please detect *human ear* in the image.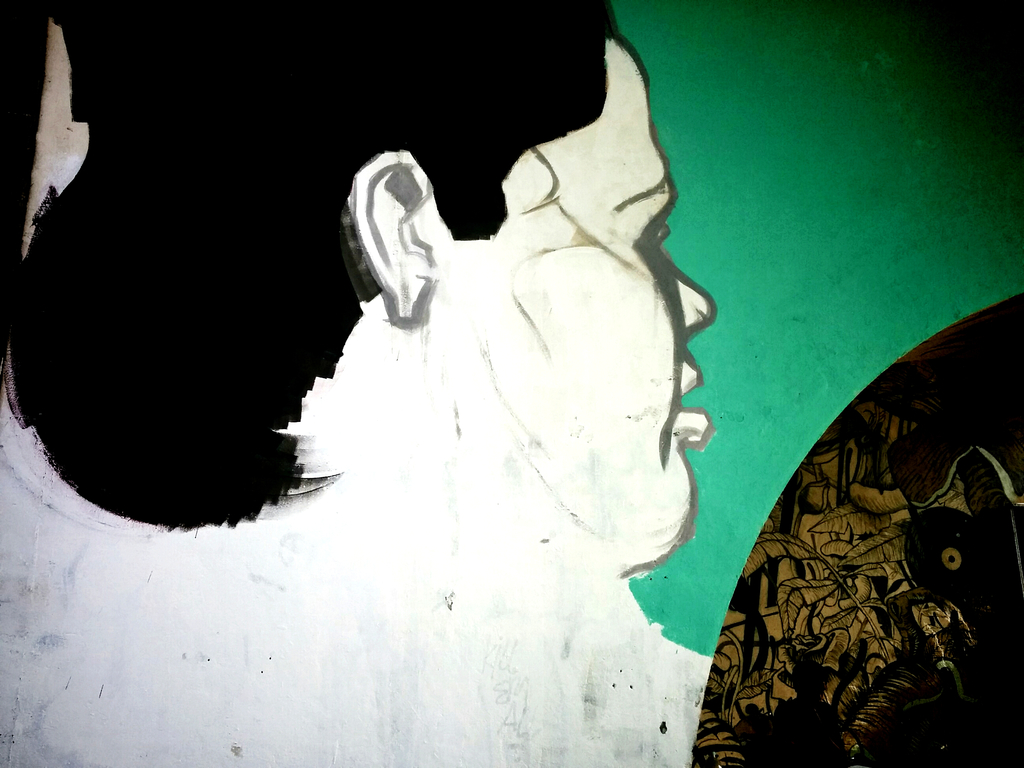
349:150:440:329.
